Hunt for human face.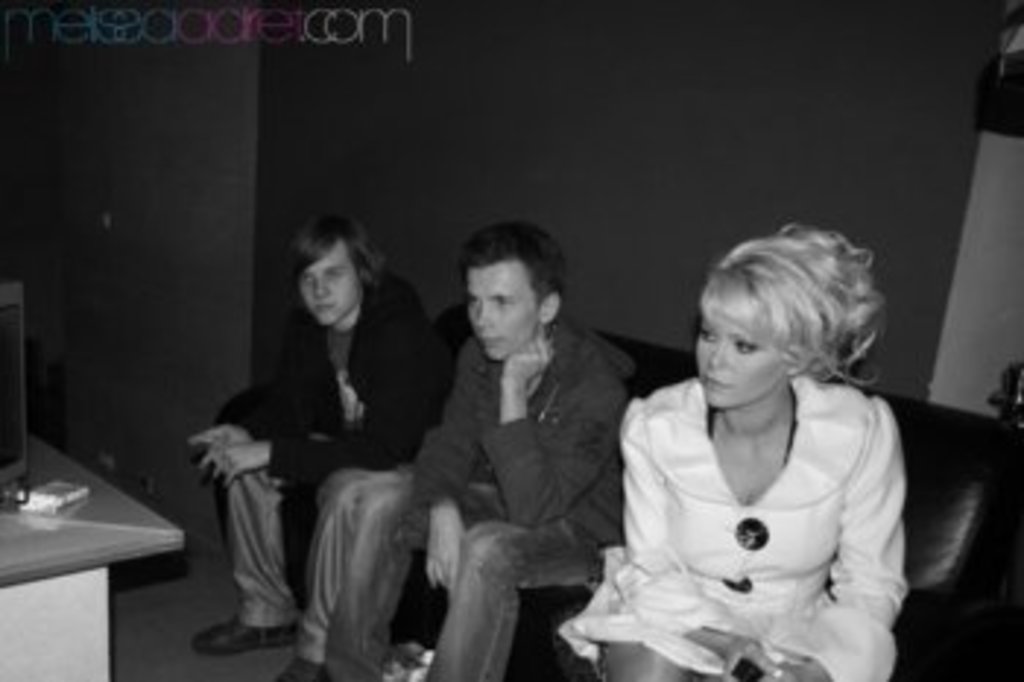
Hunted down at x1=298 y1=240 x2=363 y2=328.
